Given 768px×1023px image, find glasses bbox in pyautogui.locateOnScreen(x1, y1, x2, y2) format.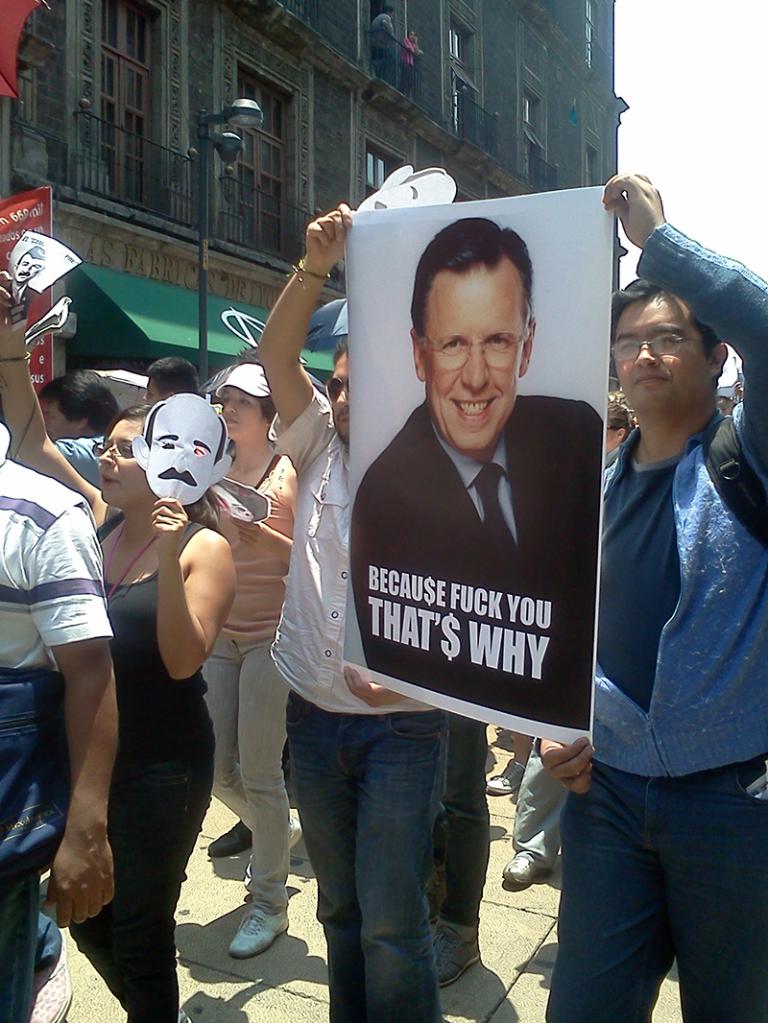
pyautogui.locateOnScreen(416, 304, 529, 369).
